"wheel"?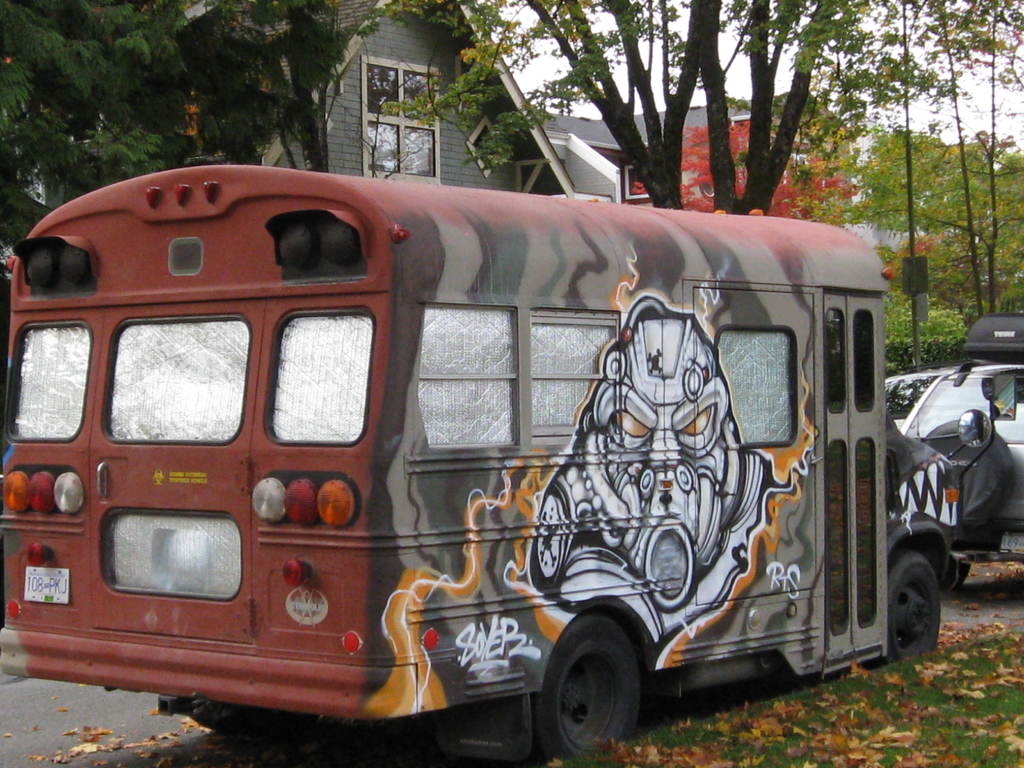
(x1=552, y1=643, x2=660, y2=746)
